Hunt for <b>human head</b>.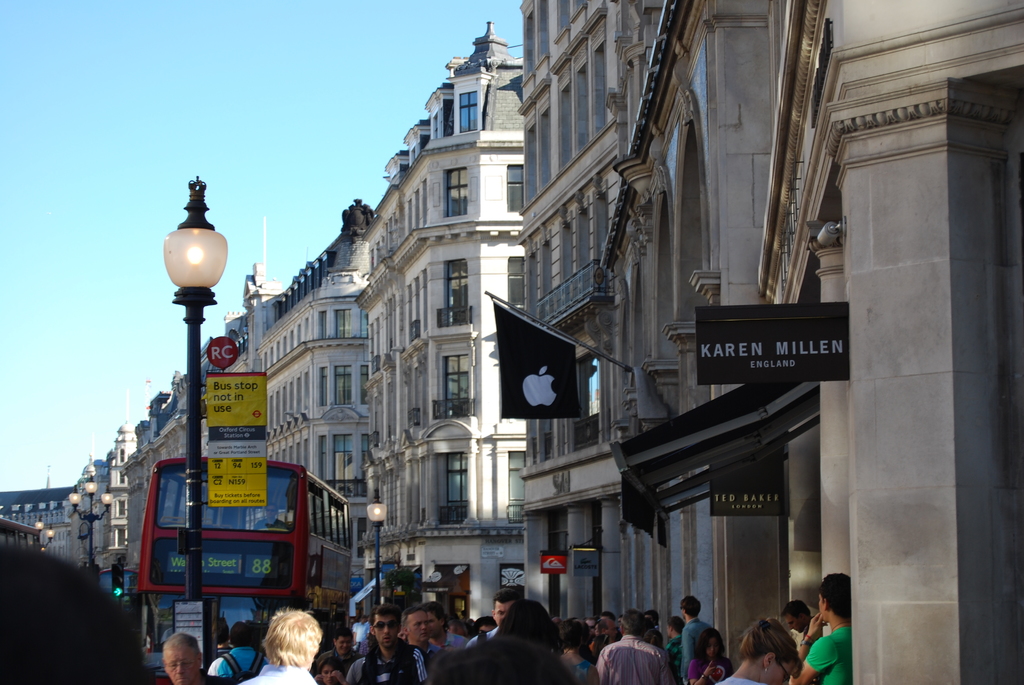
Hunted down at 620:608:644:637.
